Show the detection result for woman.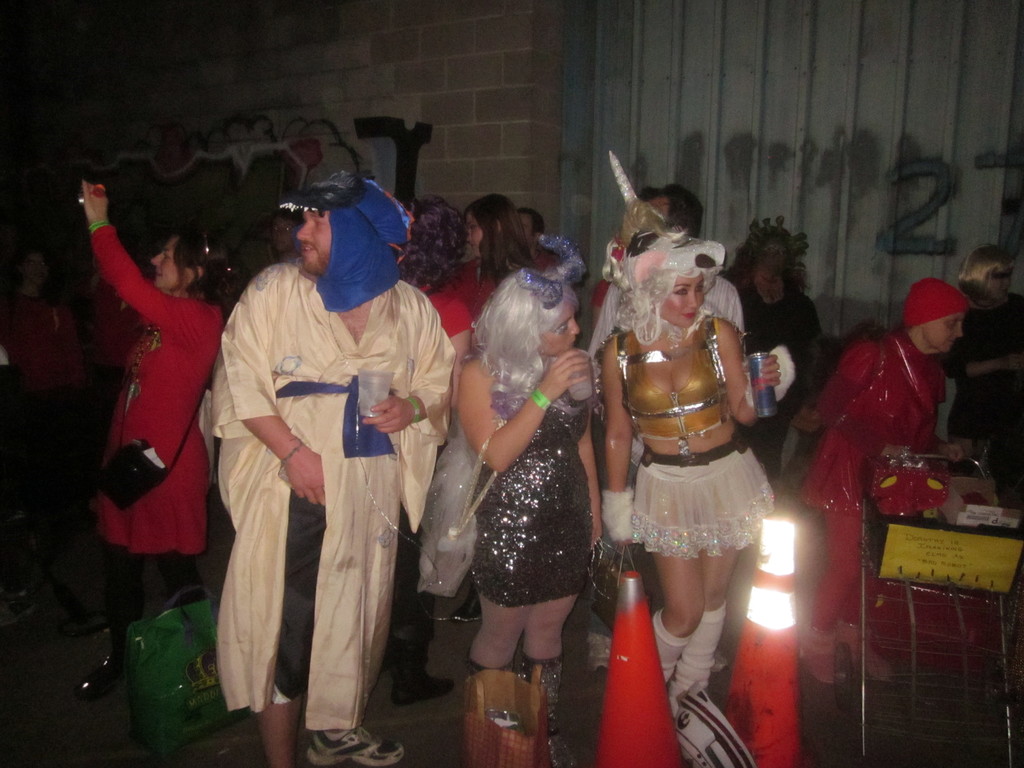
<region>586, 152, 782, 738</region>.
